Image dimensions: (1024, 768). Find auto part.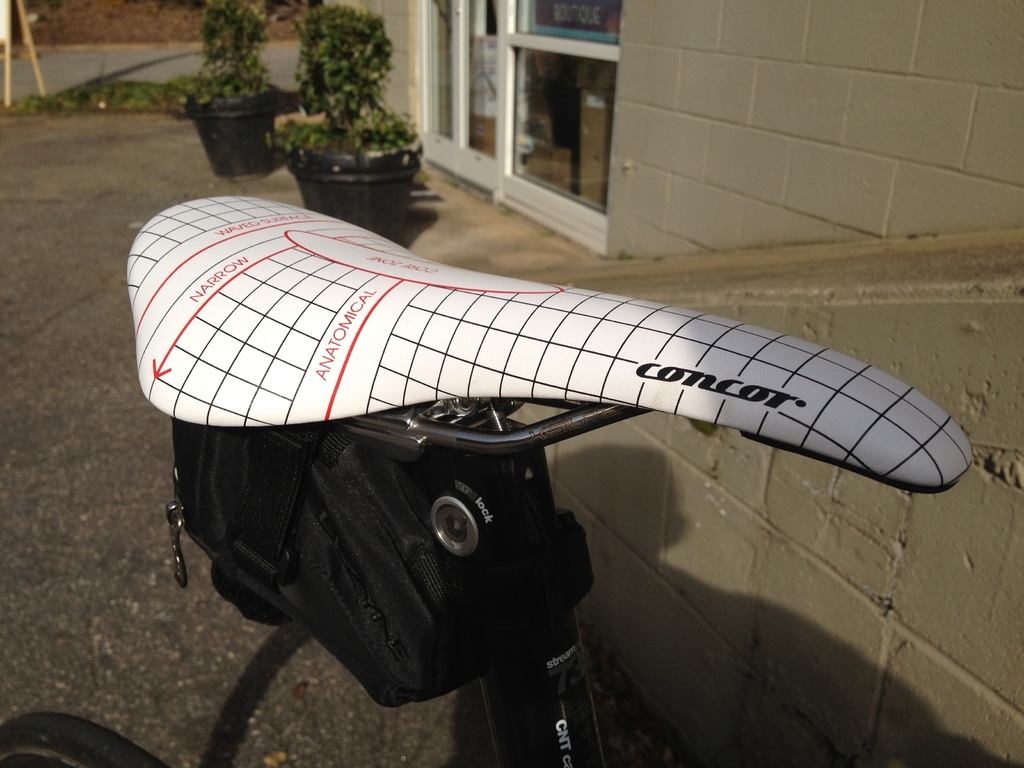
(left=3, top=709, right=170, bottom=767).
